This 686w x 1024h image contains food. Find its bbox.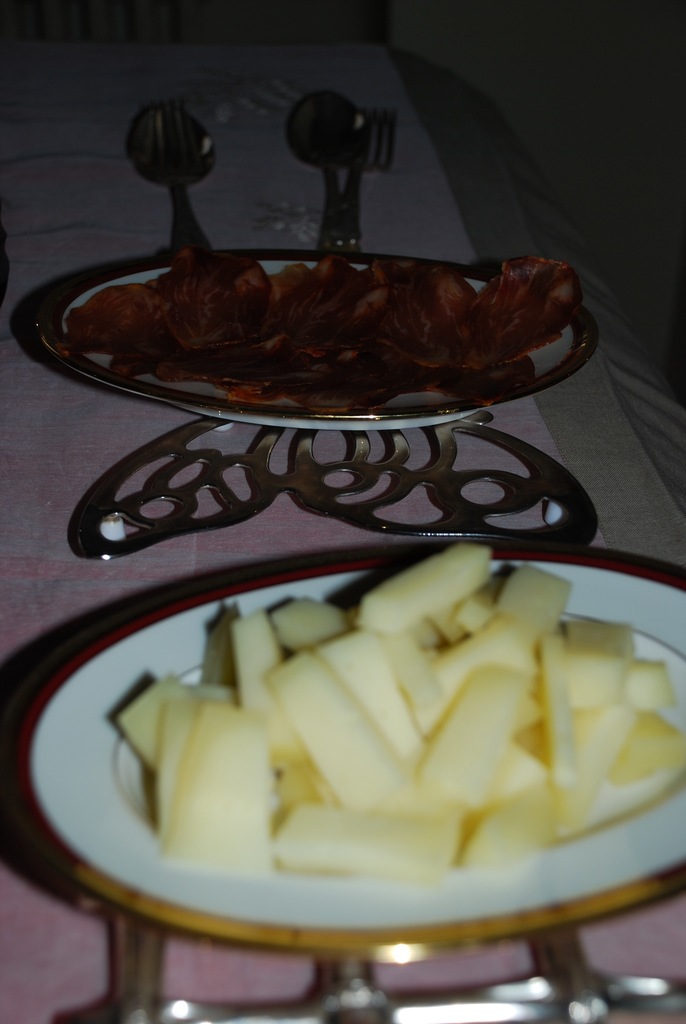
[left=115, top=538, right=685, bottom=883].
